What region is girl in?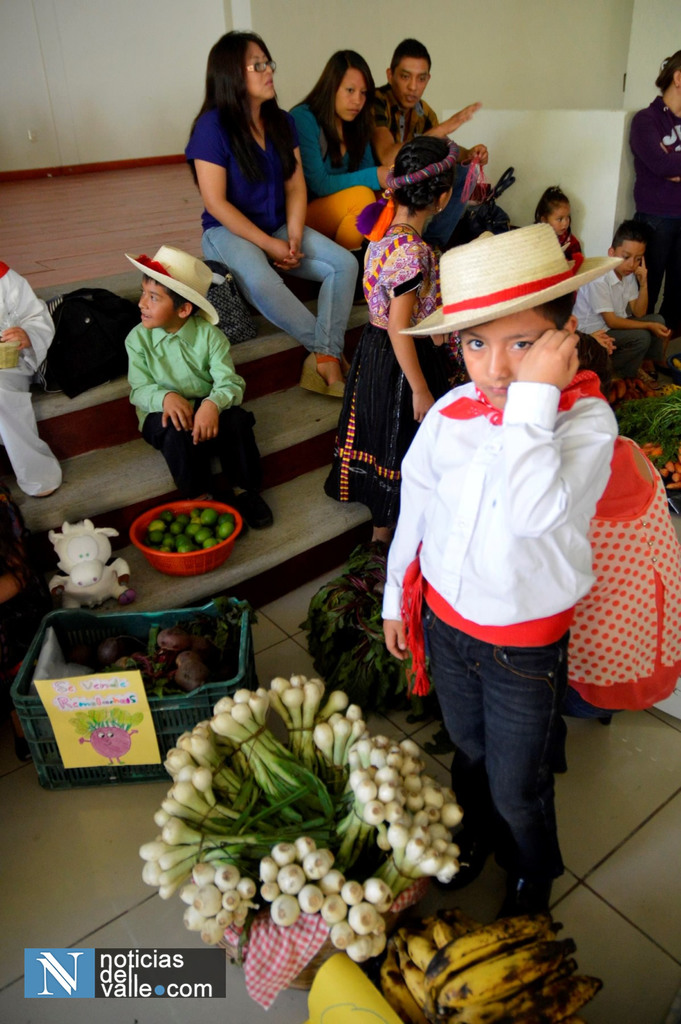
bbox(181, 33, 360, 397).
